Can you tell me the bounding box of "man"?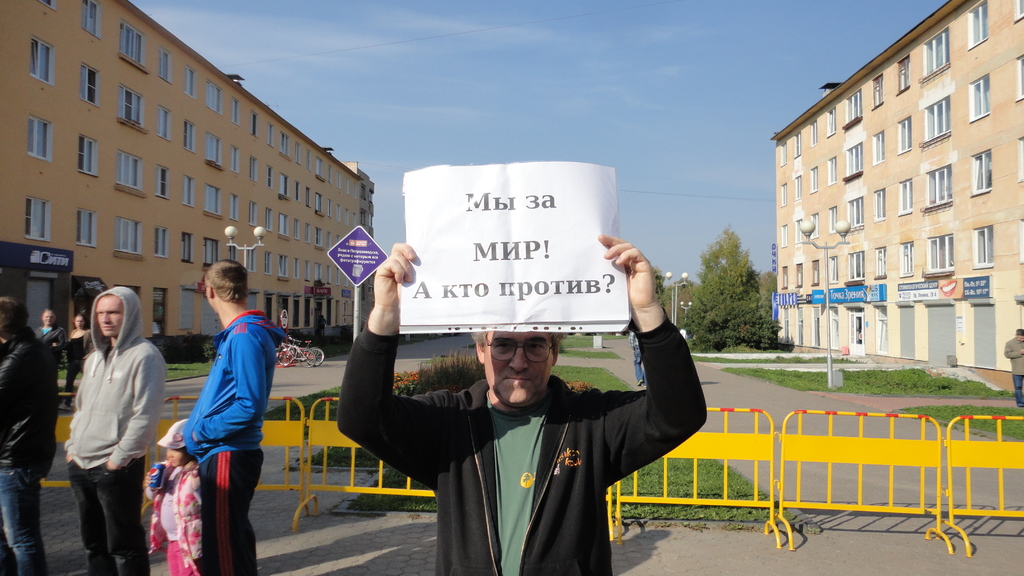
1005:328:1023:408.
